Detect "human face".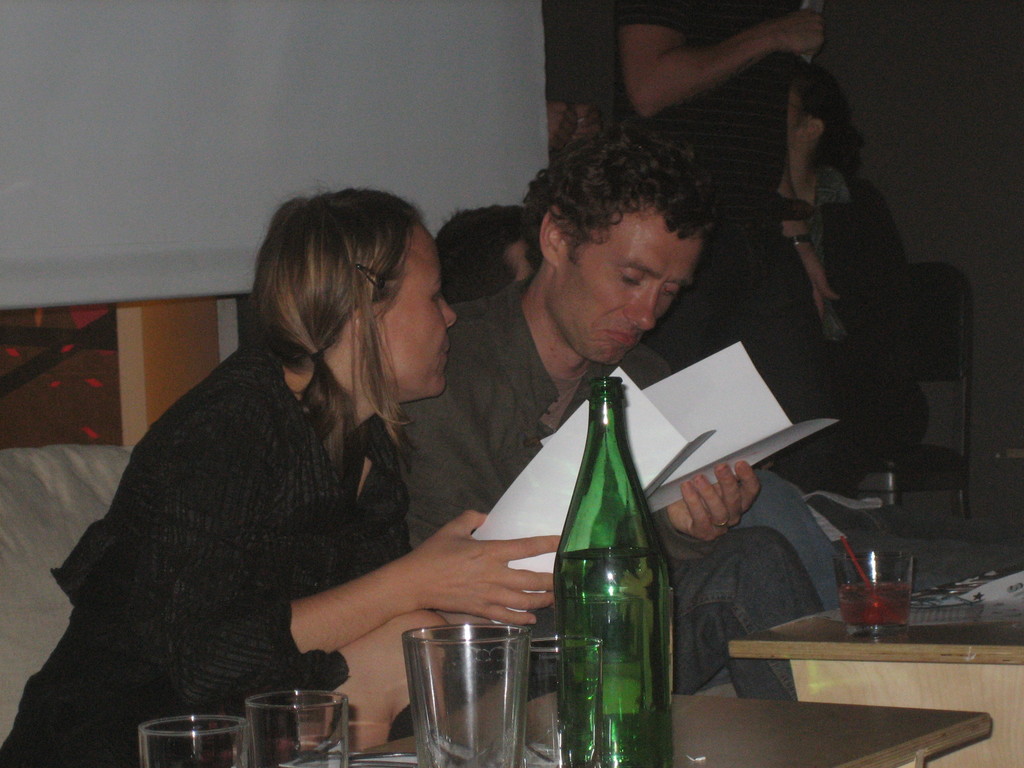
Detected at 547, 205, 695, 369.
